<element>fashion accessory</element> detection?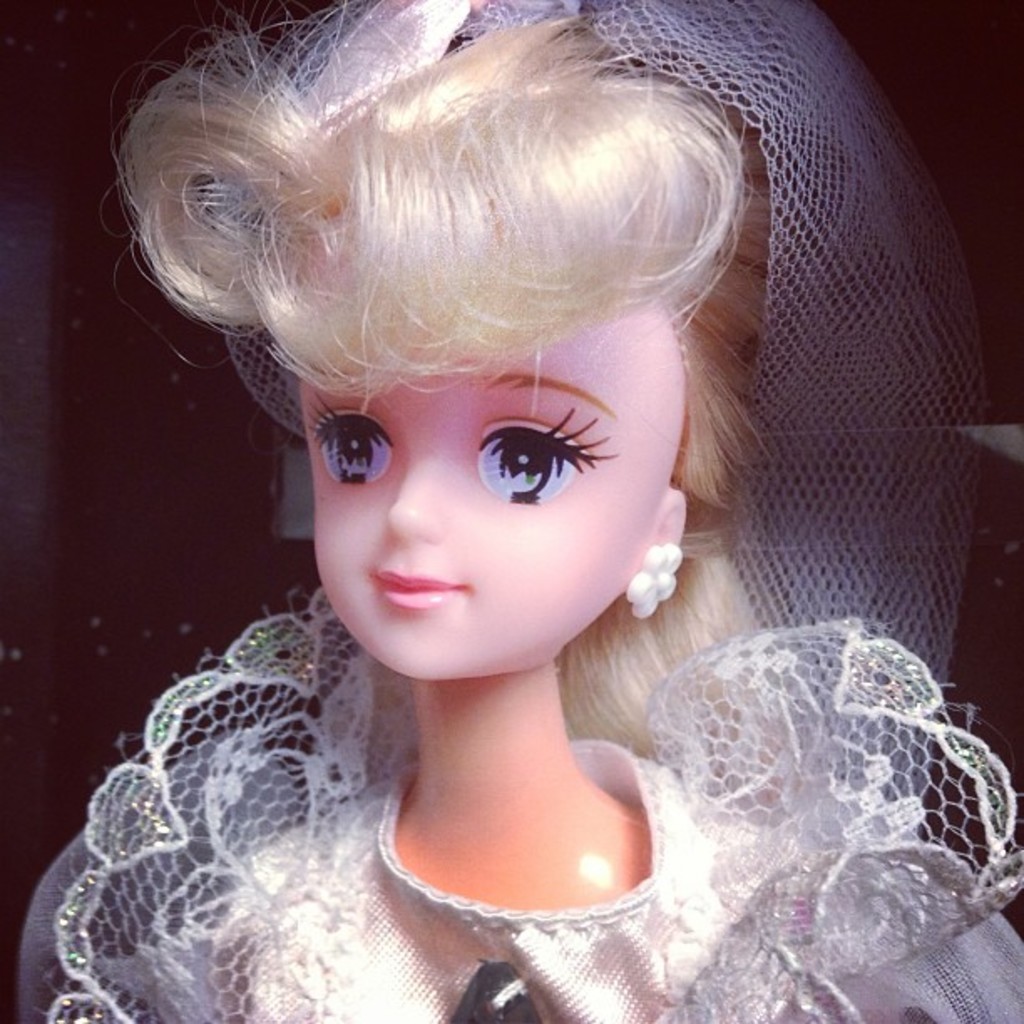
crop(619, 535, 688, 617)
